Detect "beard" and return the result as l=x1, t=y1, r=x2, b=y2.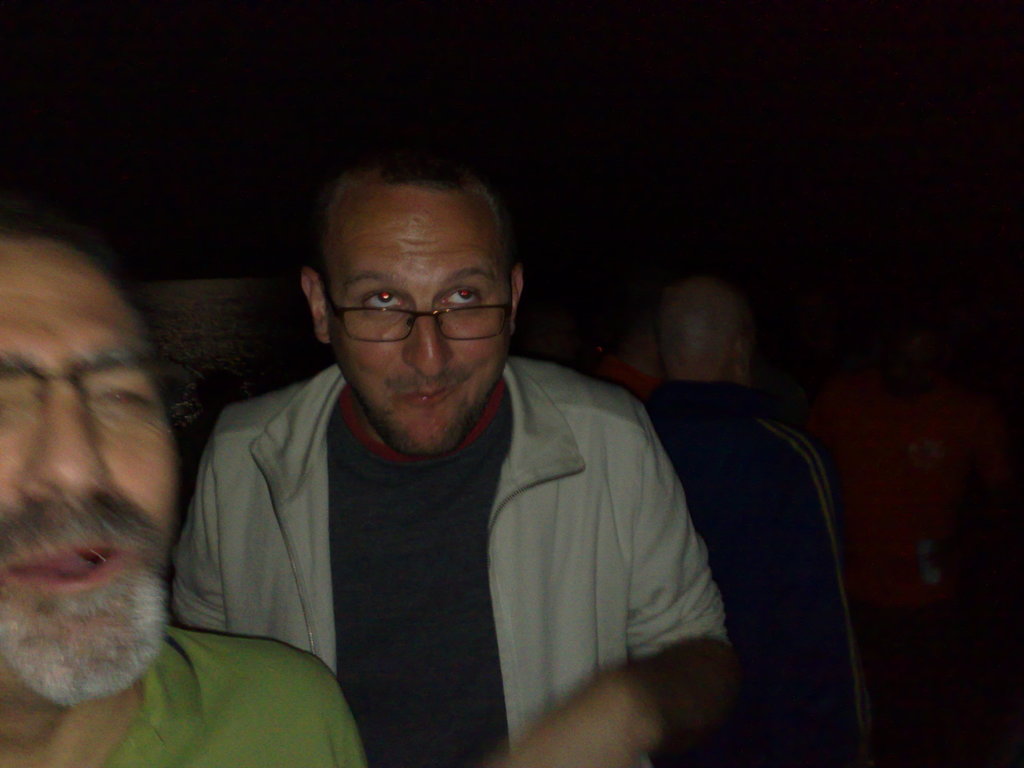
l=345, t=362, r=506, b=452.
